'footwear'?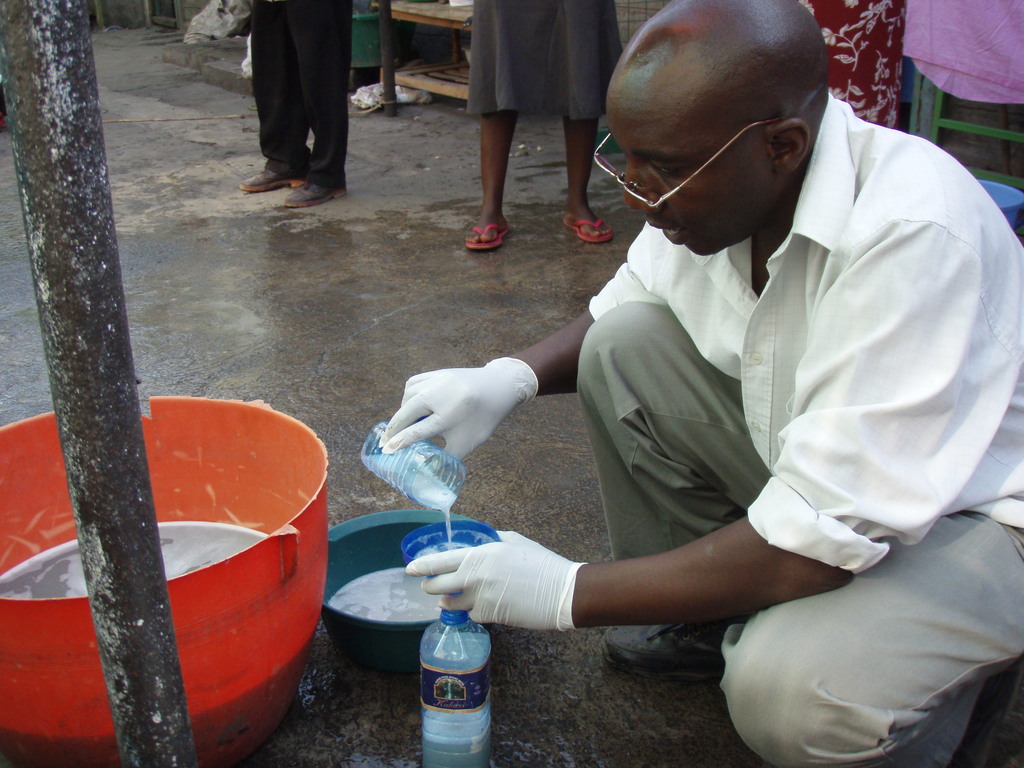
locate(558, 212, 618, 241)
